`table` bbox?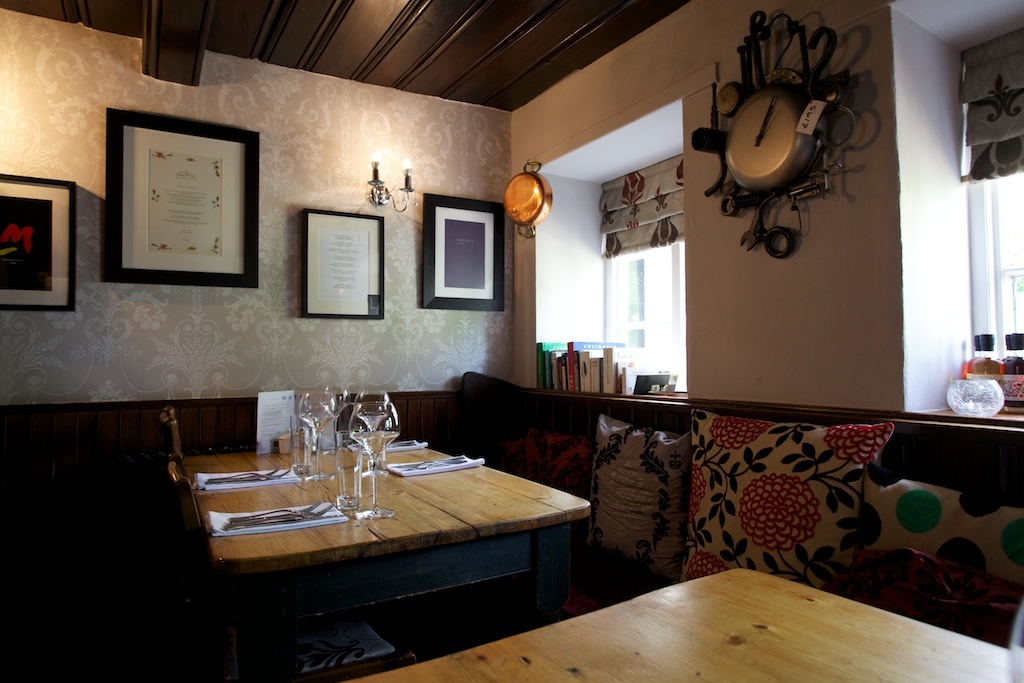
{"x1": 172, "y1": 423, "x2": 591, "y2": 682}
